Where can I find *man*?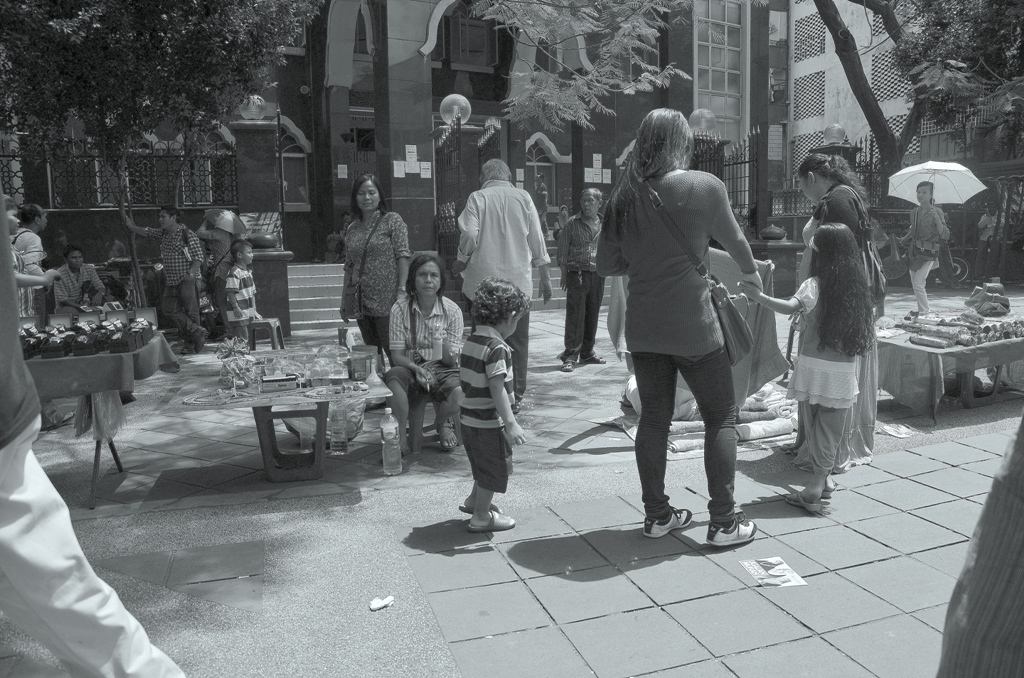
You can find it at l=333, t=211, r=353, b=262.
